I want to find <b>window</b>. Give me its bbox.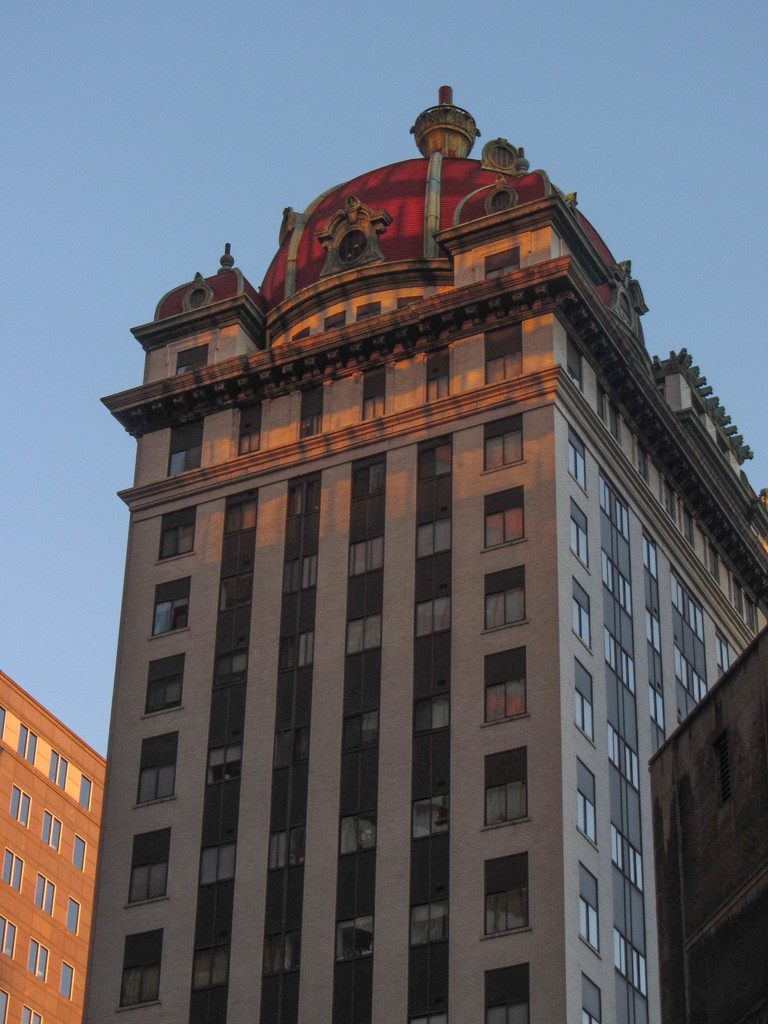
region(28, 934, 52, 987).
